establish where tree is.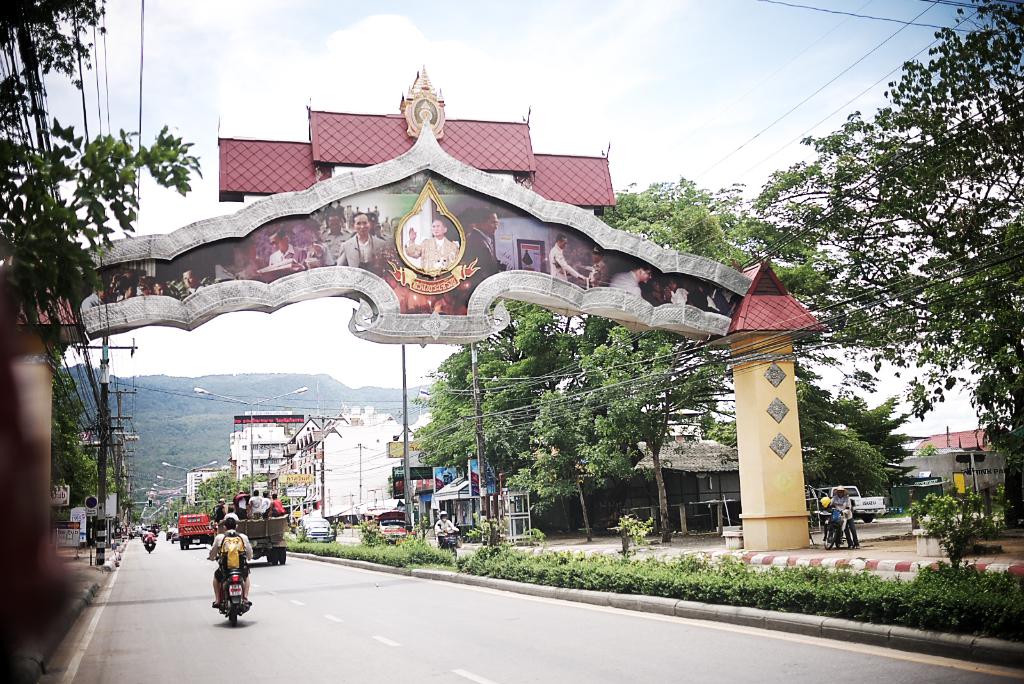
Established at 511:319:723:546.
